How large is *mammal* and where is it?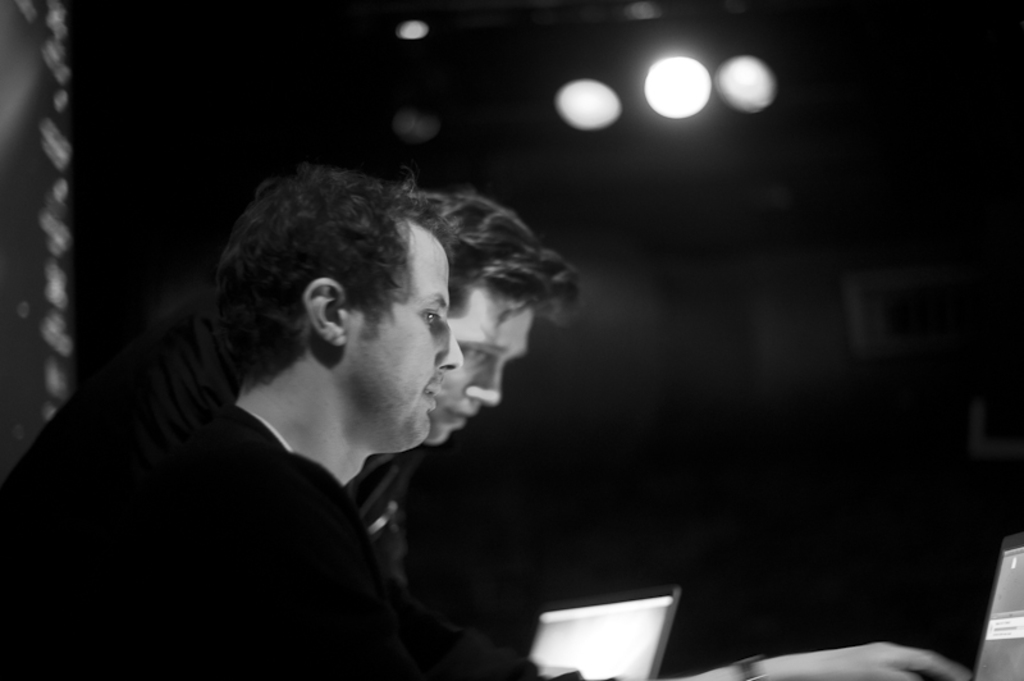
Bounding box: crop(0, 159, 570, 680).
